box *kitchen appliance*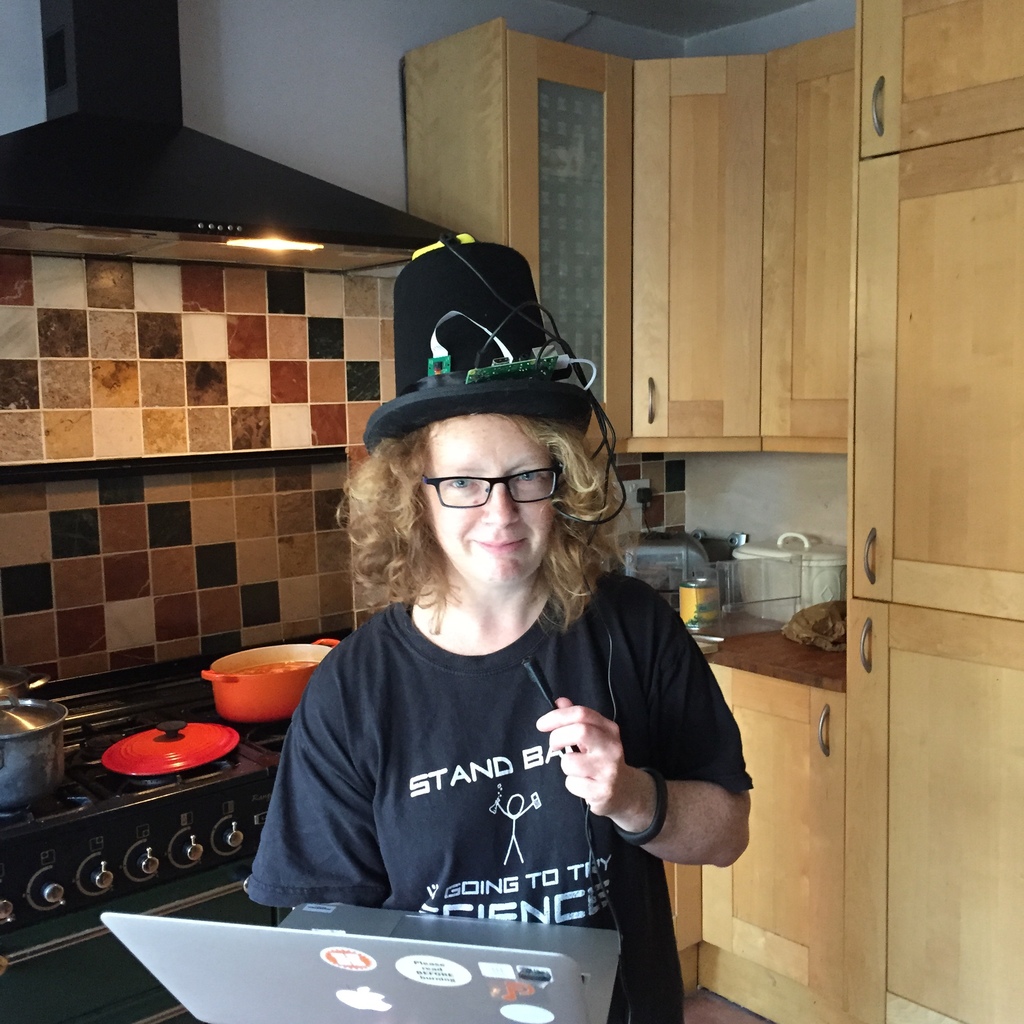
0, 676, 67, 806
